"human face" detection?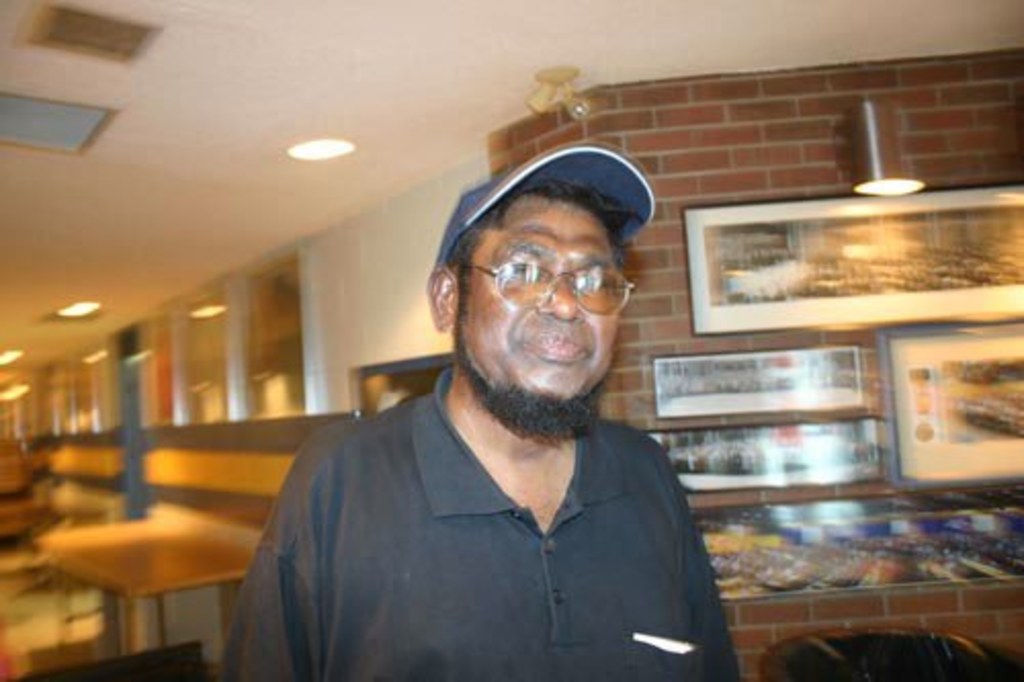
x1=465, y1=186, x2=623, y2=414
